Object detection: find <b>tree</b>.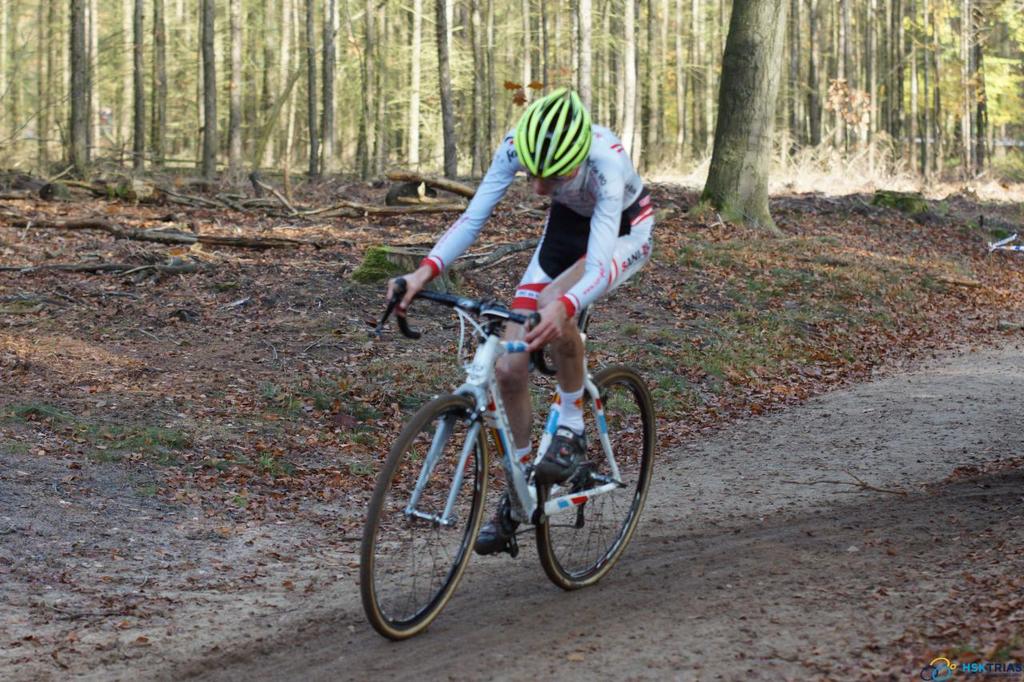
crop(465, 0, 502, 171).
